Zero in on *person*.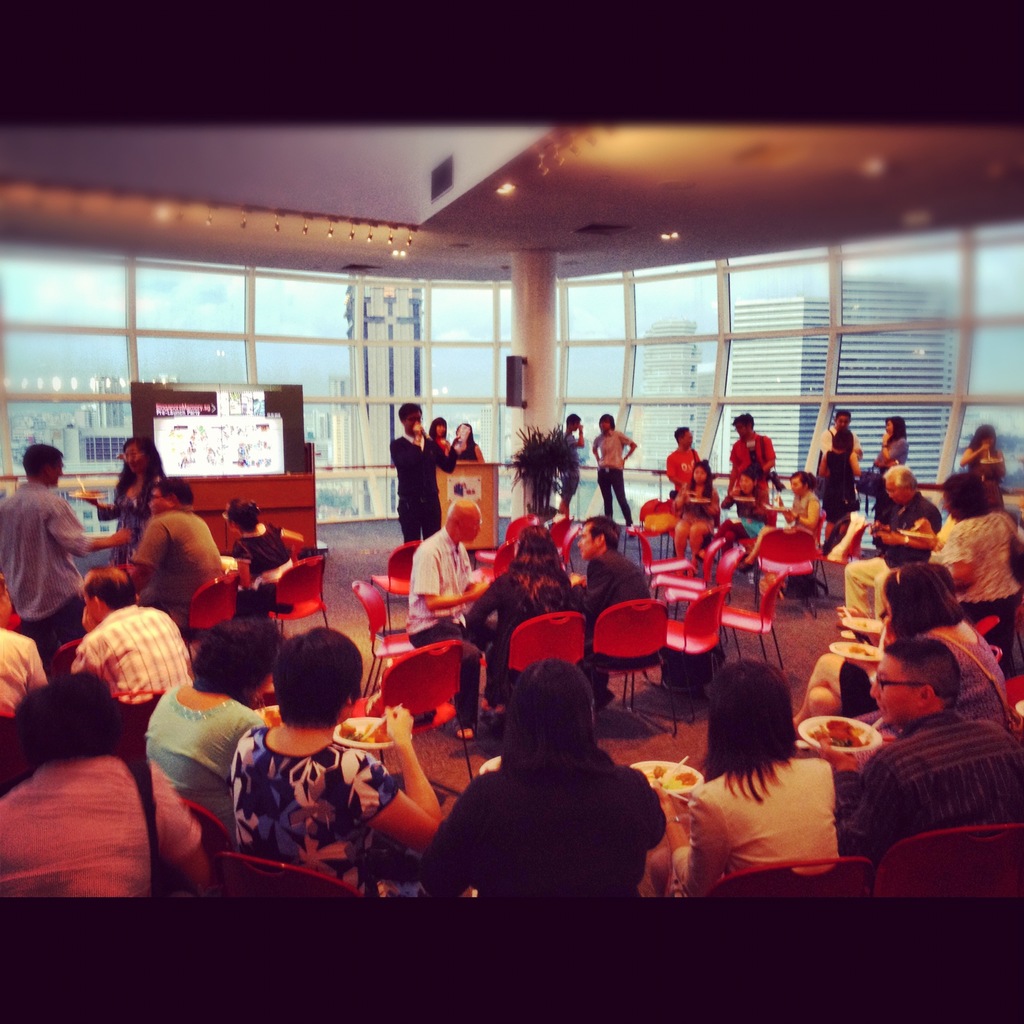
Zeroed in: bbox(870, 564, 1014, 728).
